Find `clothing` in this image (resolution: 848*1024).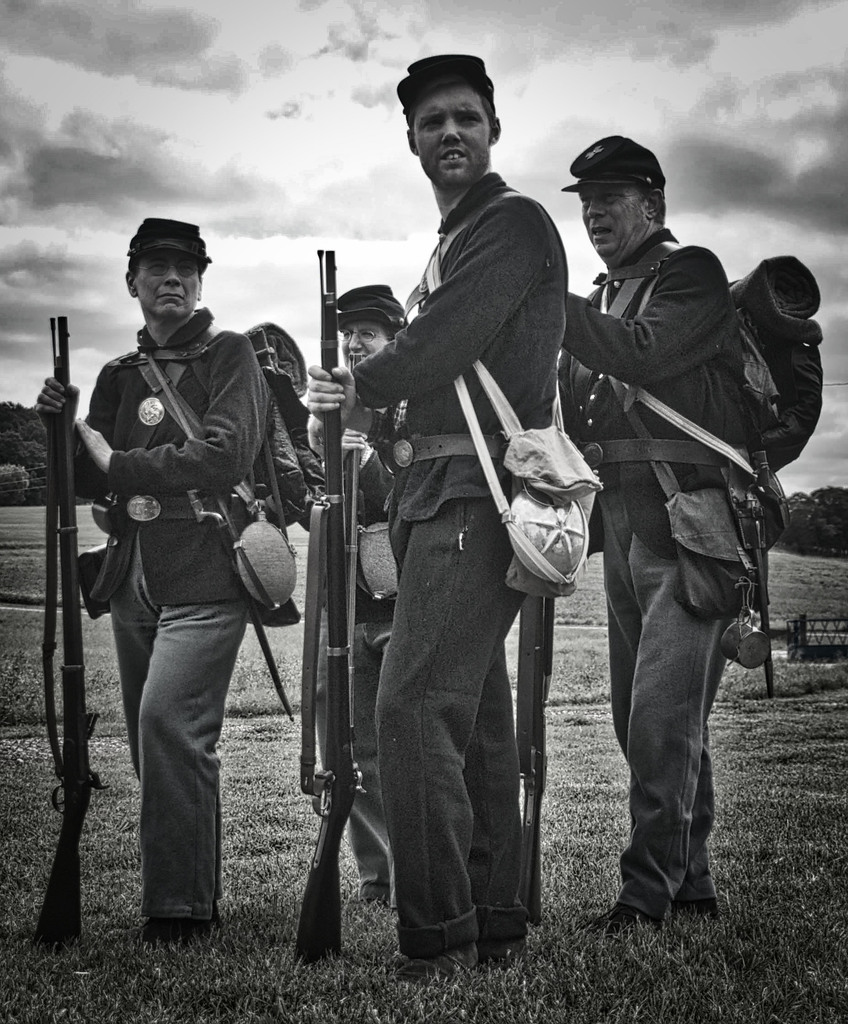
pyautogui.locateOnScreen(337, 113, 594, 961).
